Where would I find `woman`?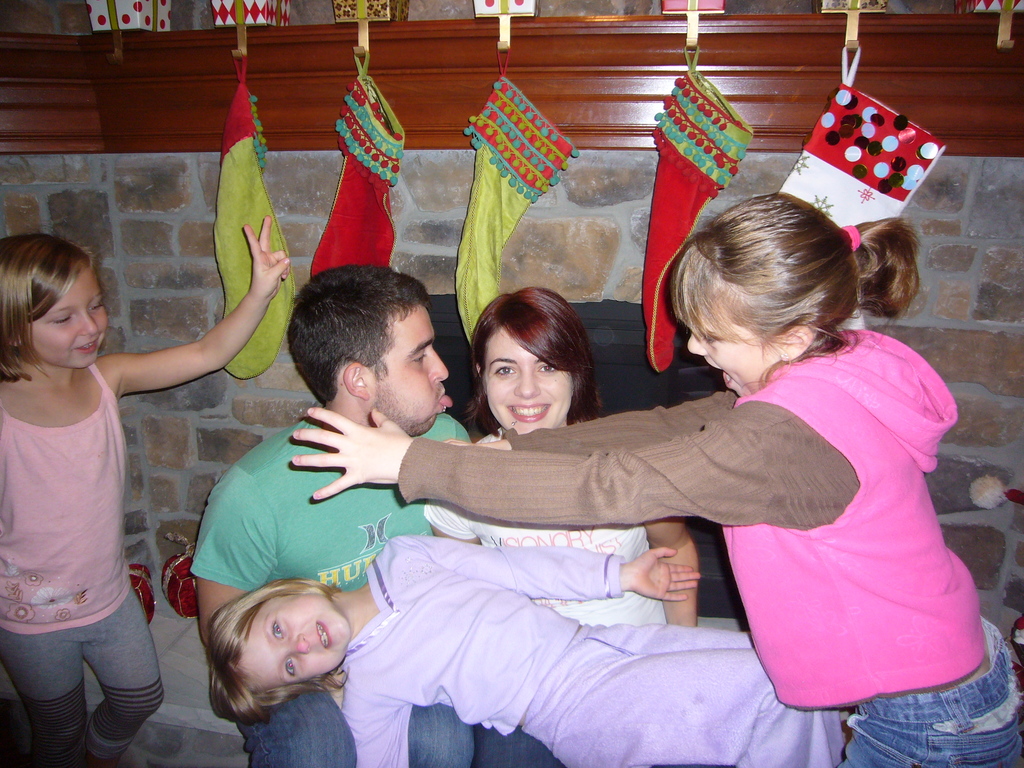
At detection(419, 288, 703, 767).
